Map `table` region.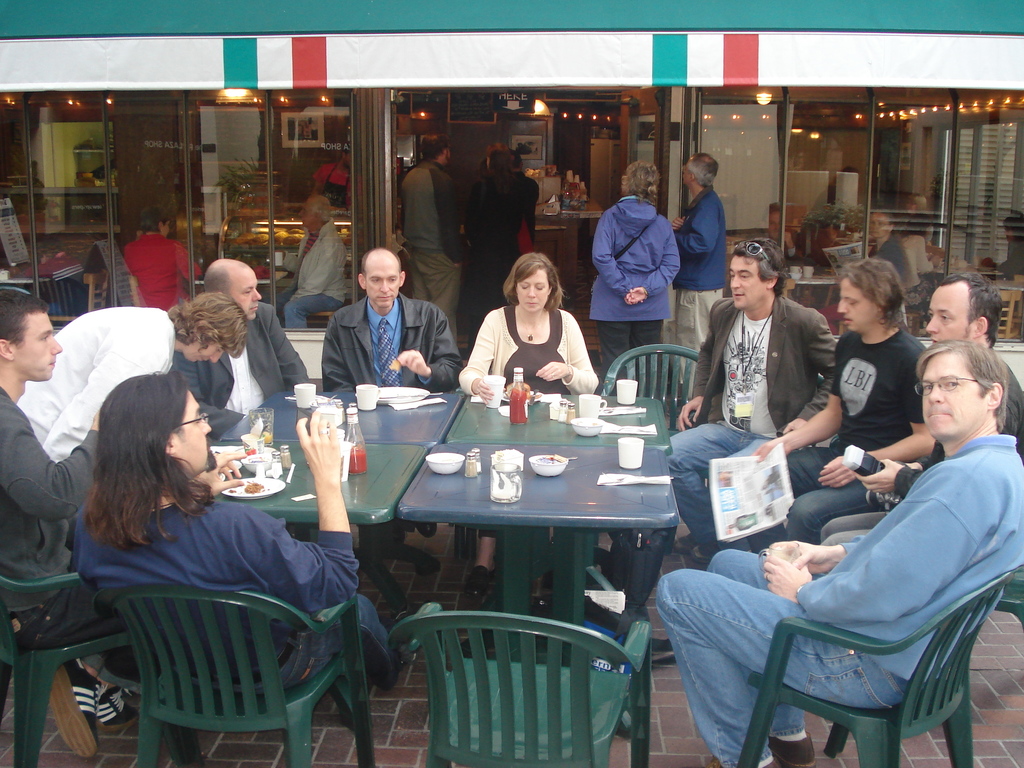
Mapped to (x1=192, y1=268, x2=285, y2=282).
